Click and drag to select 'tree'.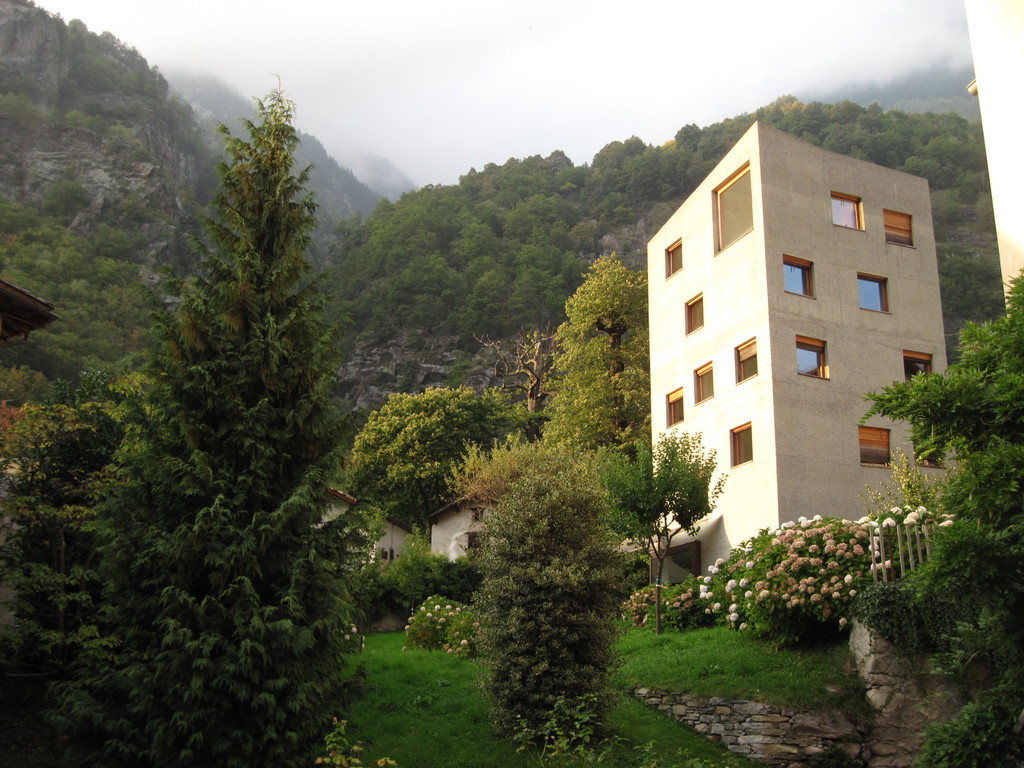
Selection: (580, 426, 725, 638).
